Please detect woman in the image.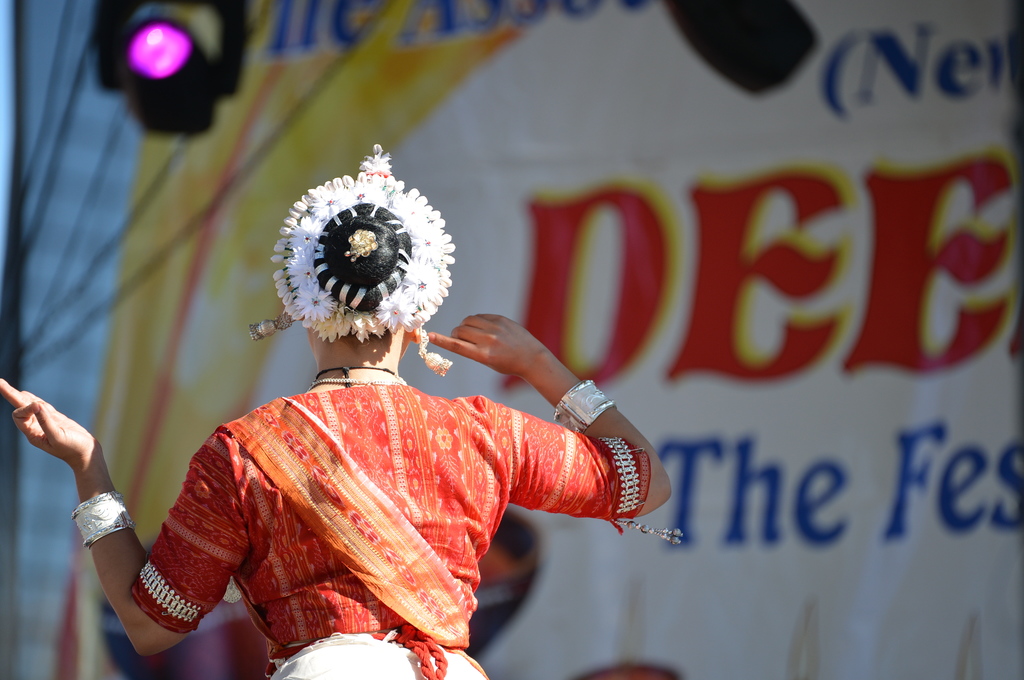
(0, 143, 673, 679).
